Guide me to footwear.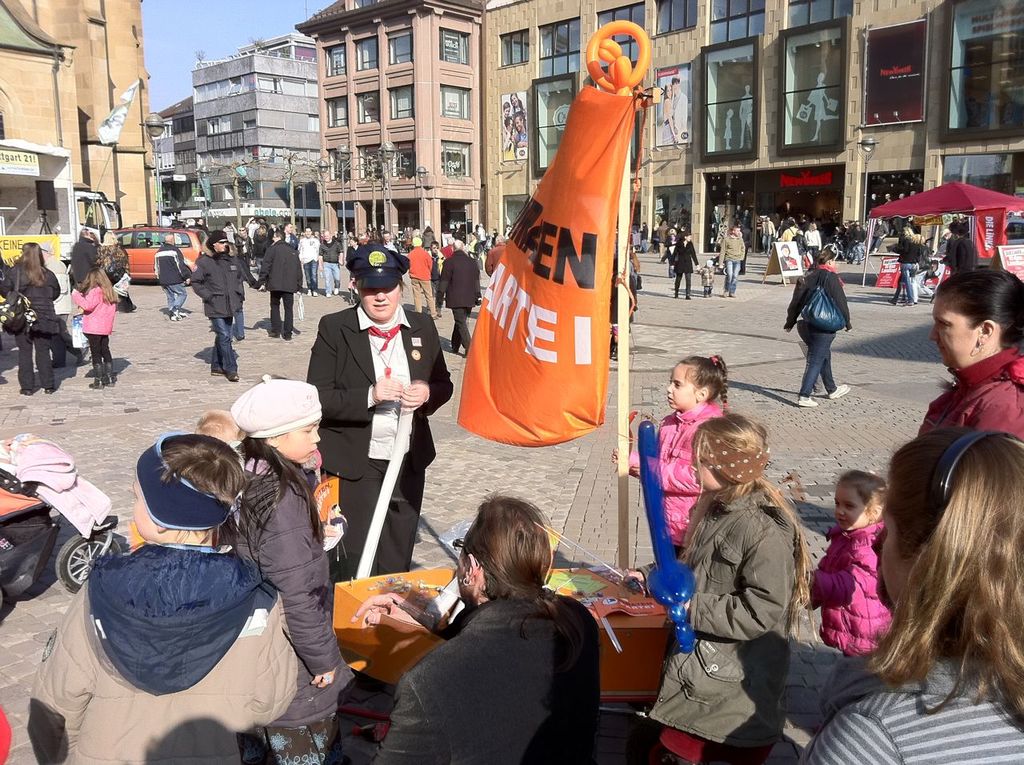
Guidance: box=[205, 365, 235, 382].
